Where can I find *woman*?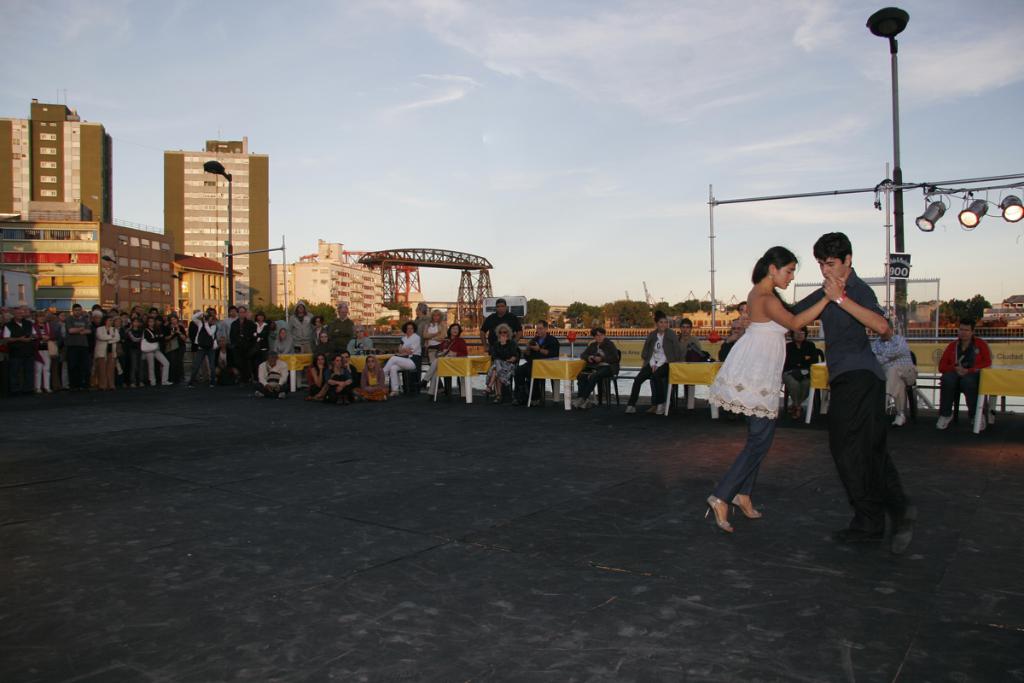
You can find it at [346,324,372,352].
